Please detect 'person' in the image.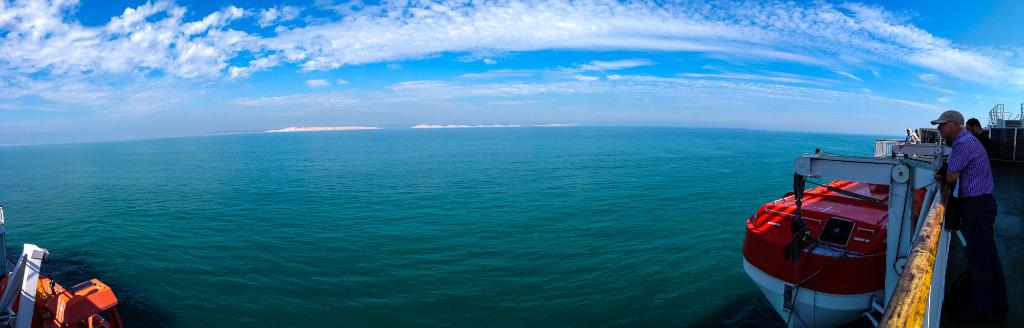
x1=936 y1=110 x2=996 y2=268.
